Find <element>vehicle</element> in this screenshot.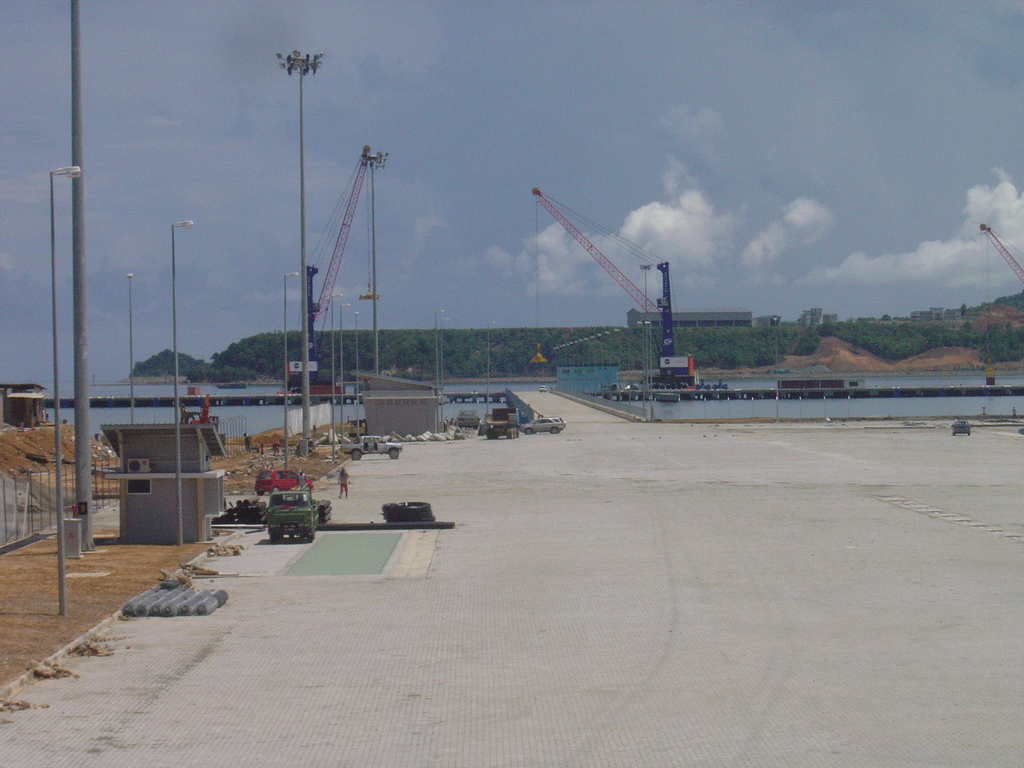
The bounding box for <element>vehicle</element> is [x1=947, y1=417, x2=970, y2=436].
